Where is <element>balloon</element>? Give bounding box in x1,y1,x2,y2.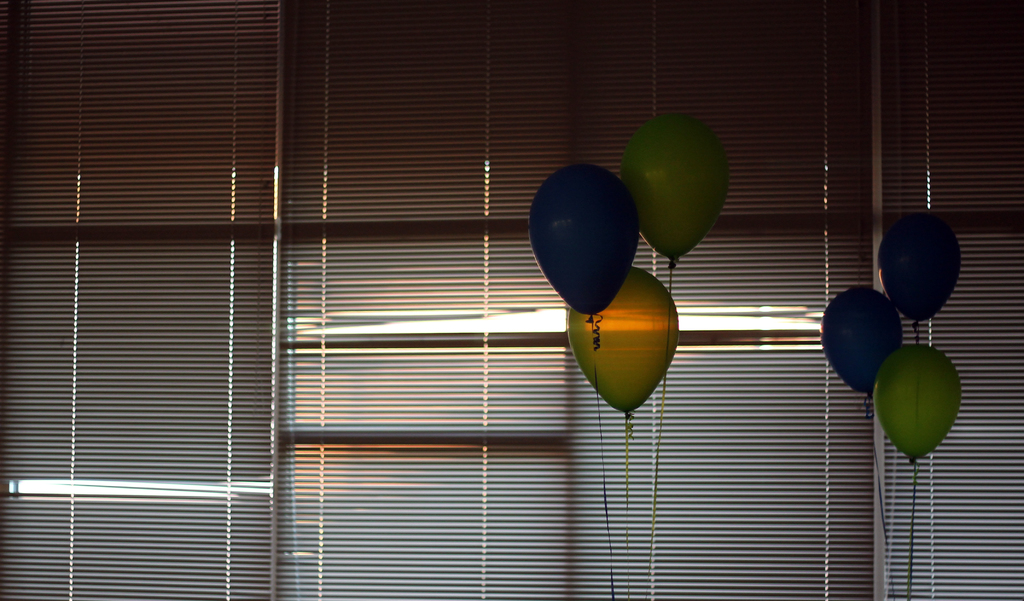
821,279,904,398.
